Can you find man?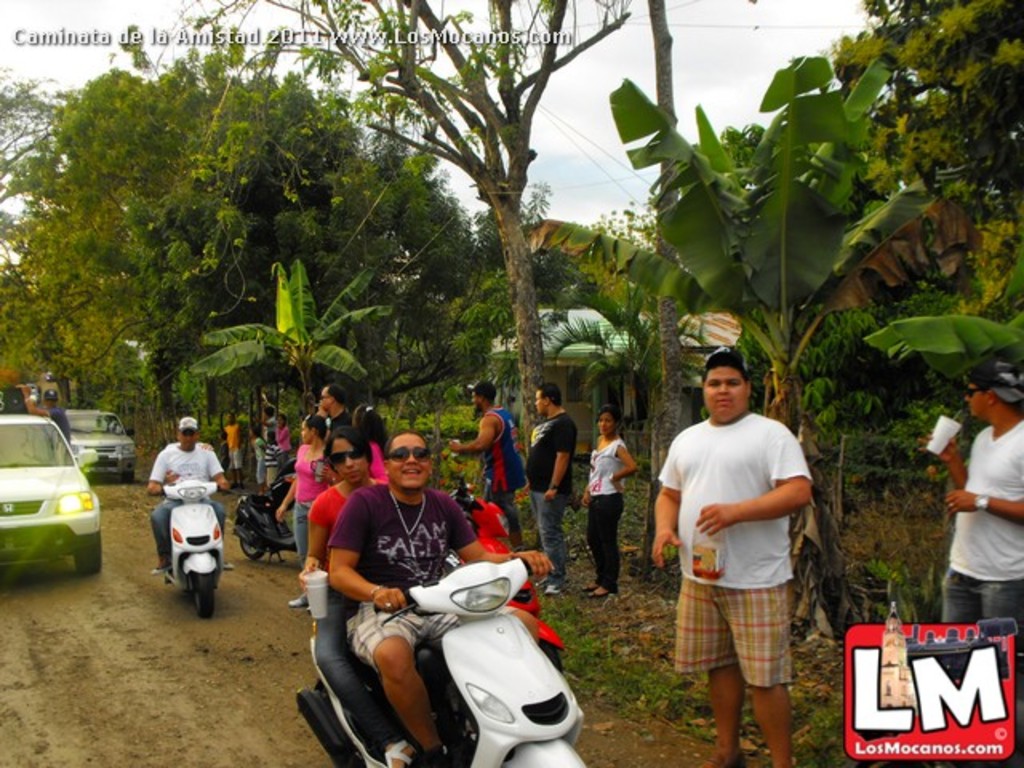
Yes, bounding box: l=149, t=411, r=242, b=590.
